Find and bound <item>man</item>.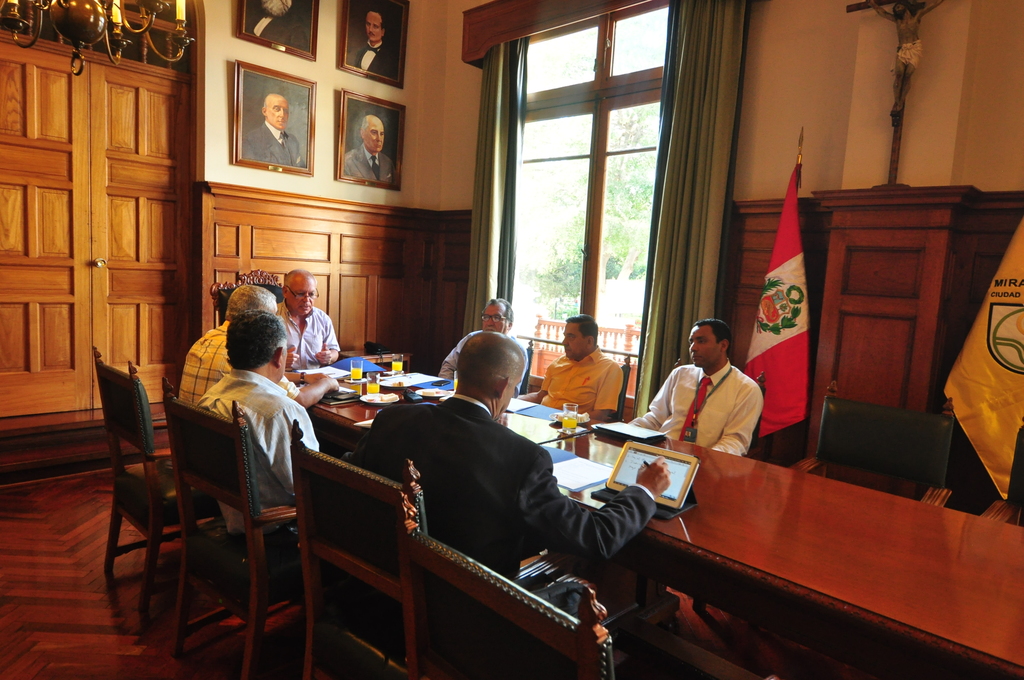
Bound: crop(620, 320, 761, 454).
